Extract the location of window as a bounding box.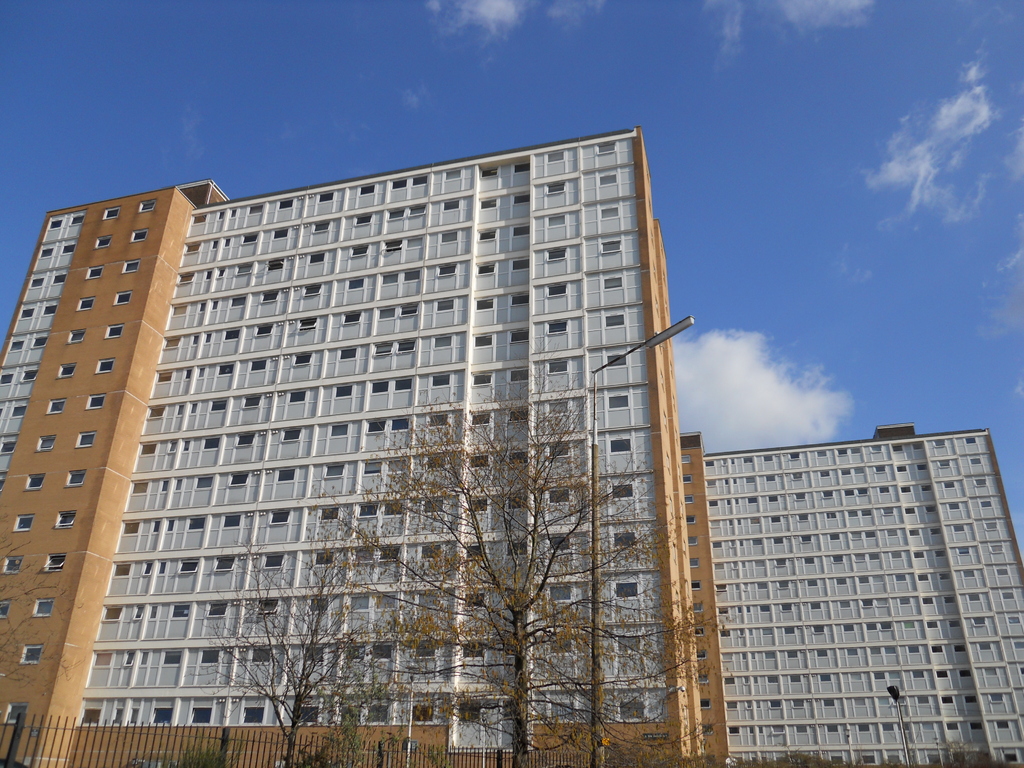
<box>515,162,531,173</box>.
